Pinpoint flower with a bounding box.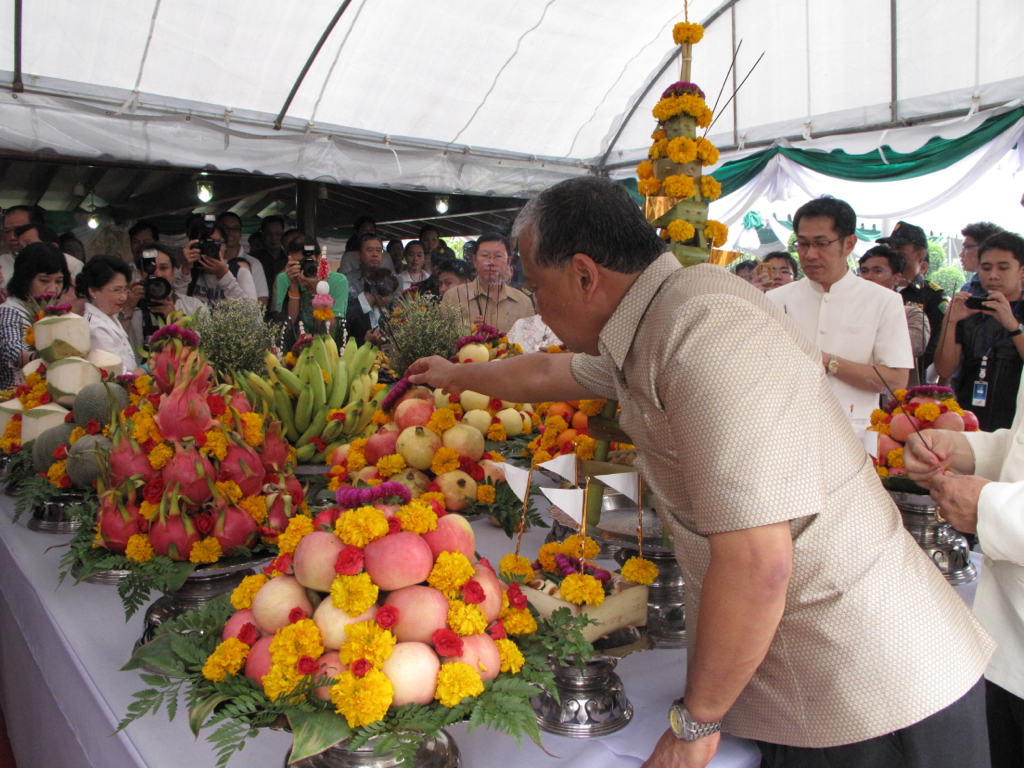
<region>125, 419, 158, 454</region>.
